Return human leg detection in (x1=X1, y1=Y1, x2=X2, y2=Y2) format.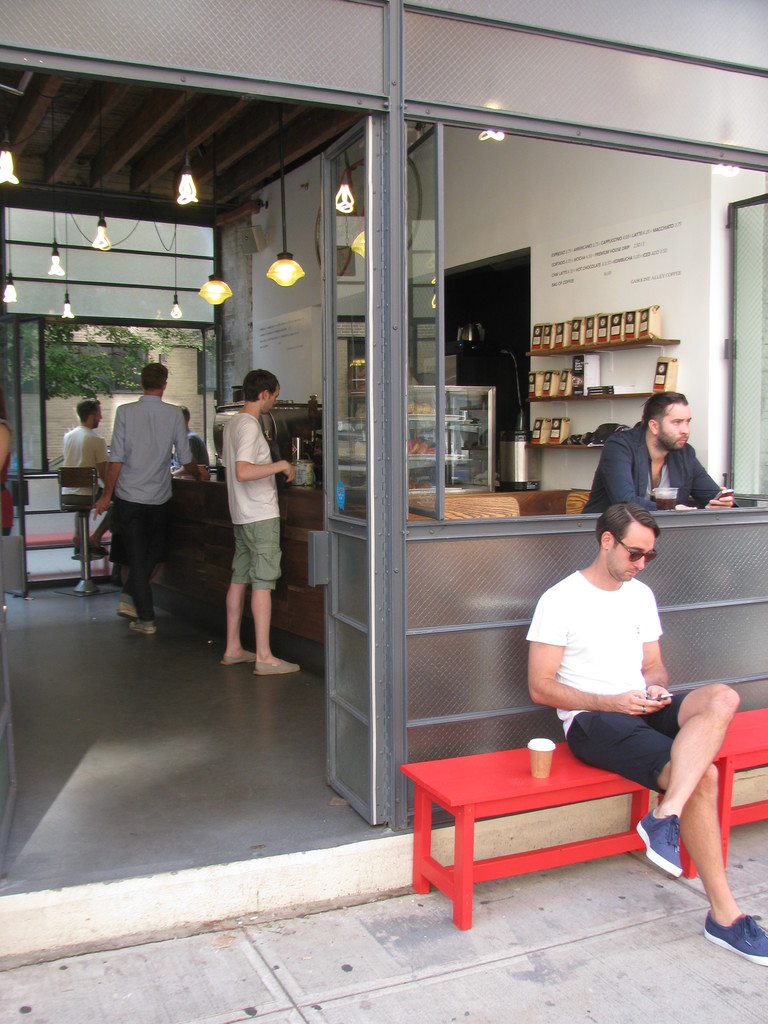
(x1=226, y1=525, x2=259, y2=667).
